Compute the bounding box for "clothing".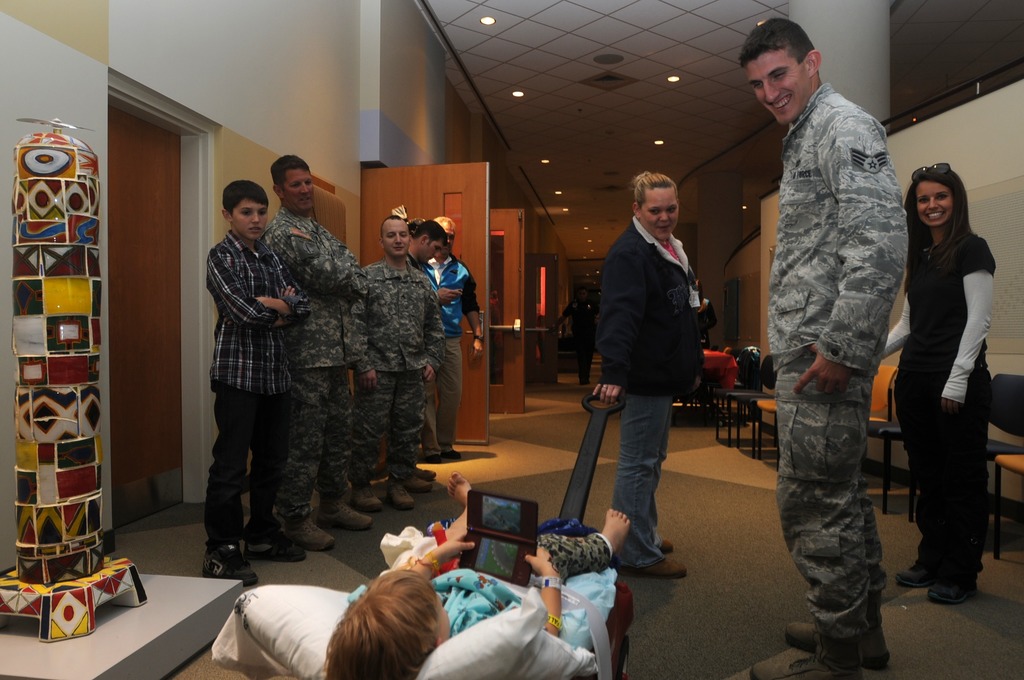
x1=598, y1=218, x2=707, y2=575.
